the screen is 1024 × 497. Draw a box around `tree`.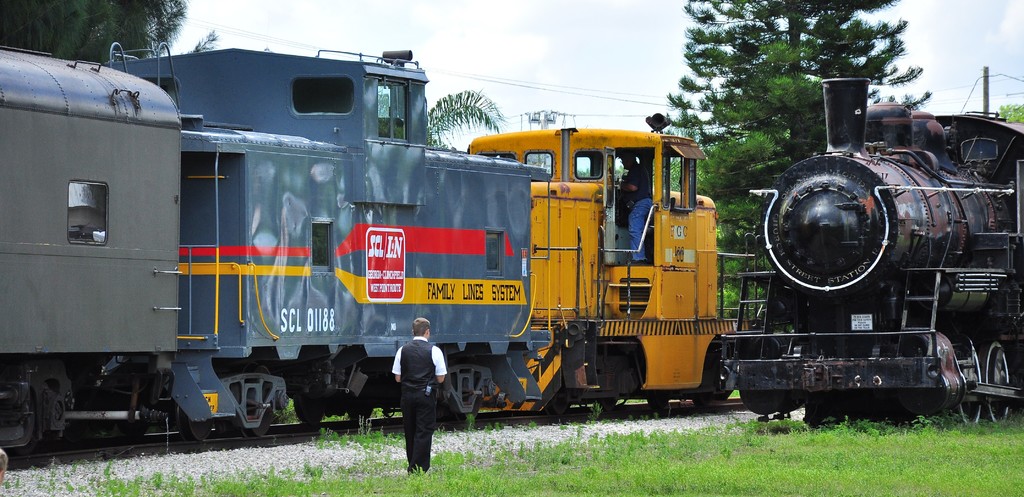
995/98/1023/127.
